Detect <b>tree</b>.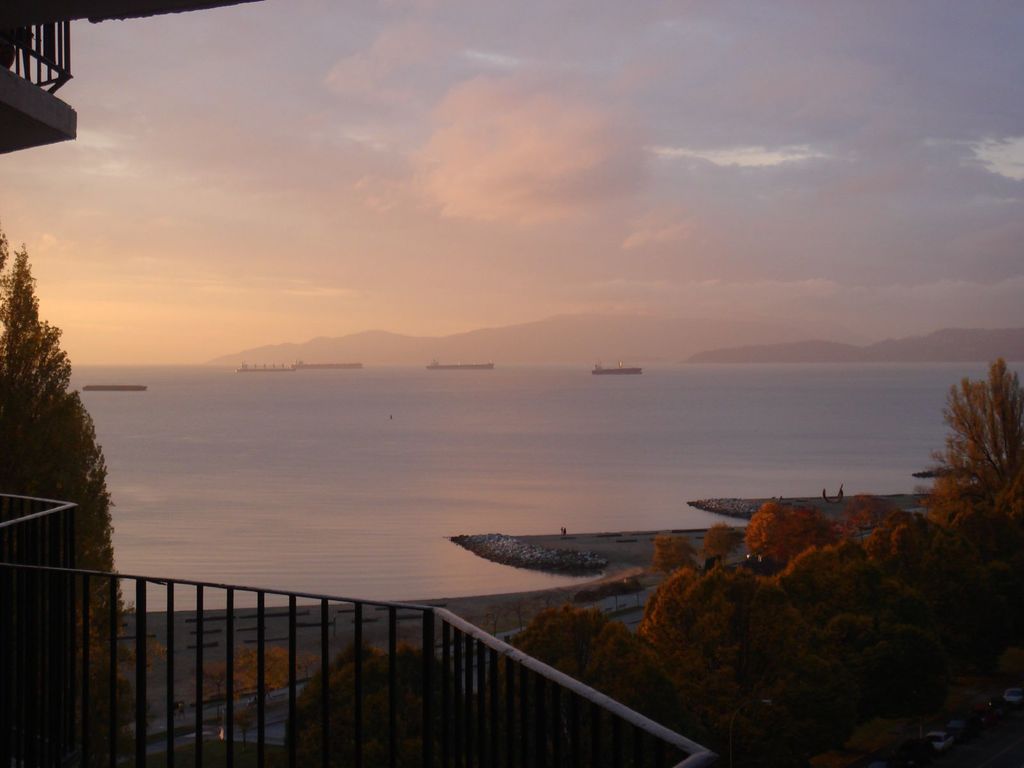
Detected at x1=703, y1=522, x2=744, y2=561.
